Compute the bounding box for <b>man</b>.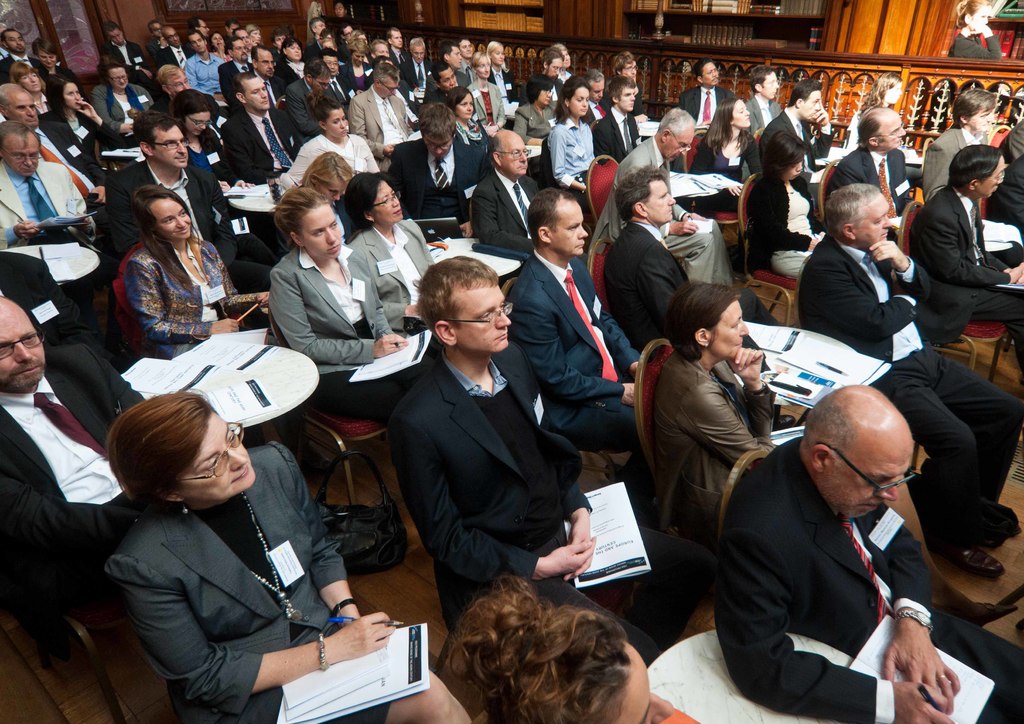
{"x1": 501, "y1": 186, "x2": 661, "y2": 529}.
